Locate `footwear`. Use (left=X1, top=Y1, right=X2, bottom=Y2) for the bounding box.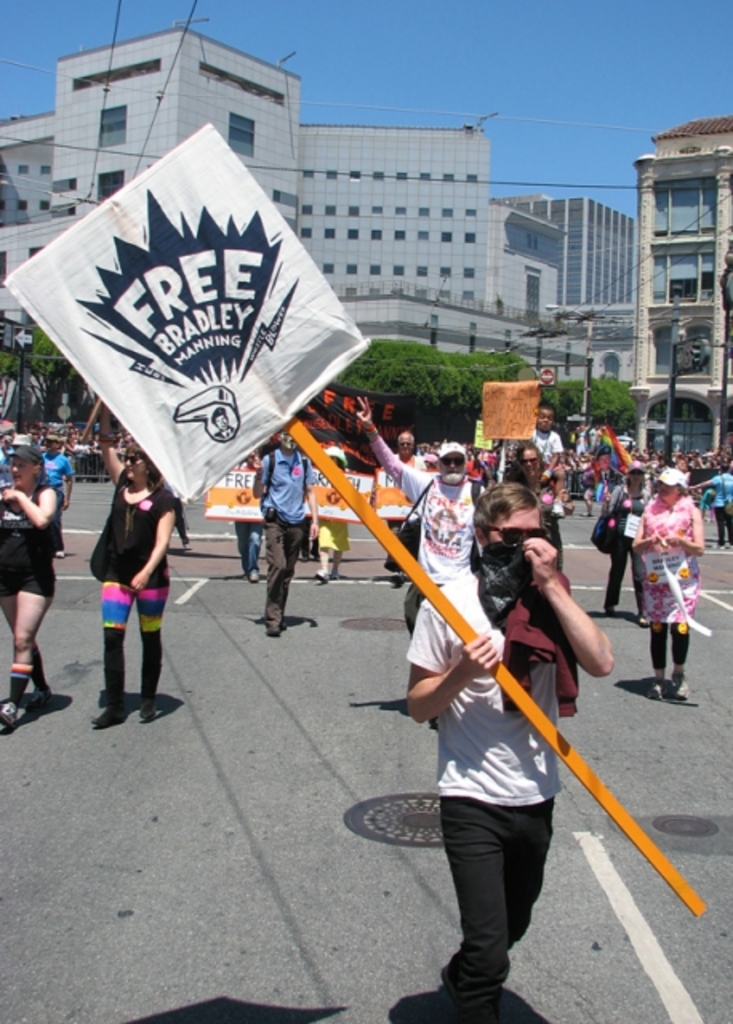
(left=138, top=699, right=160, bottom=722).
